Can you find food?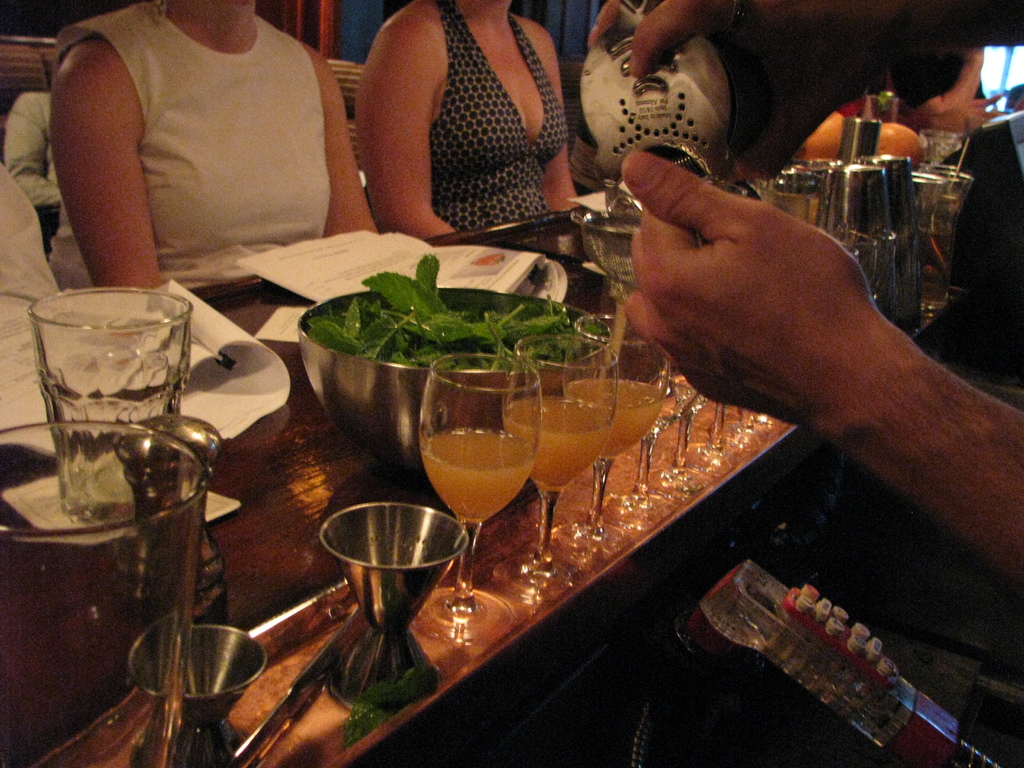
Yes, bounding box: 801, 110, 849, 161.
